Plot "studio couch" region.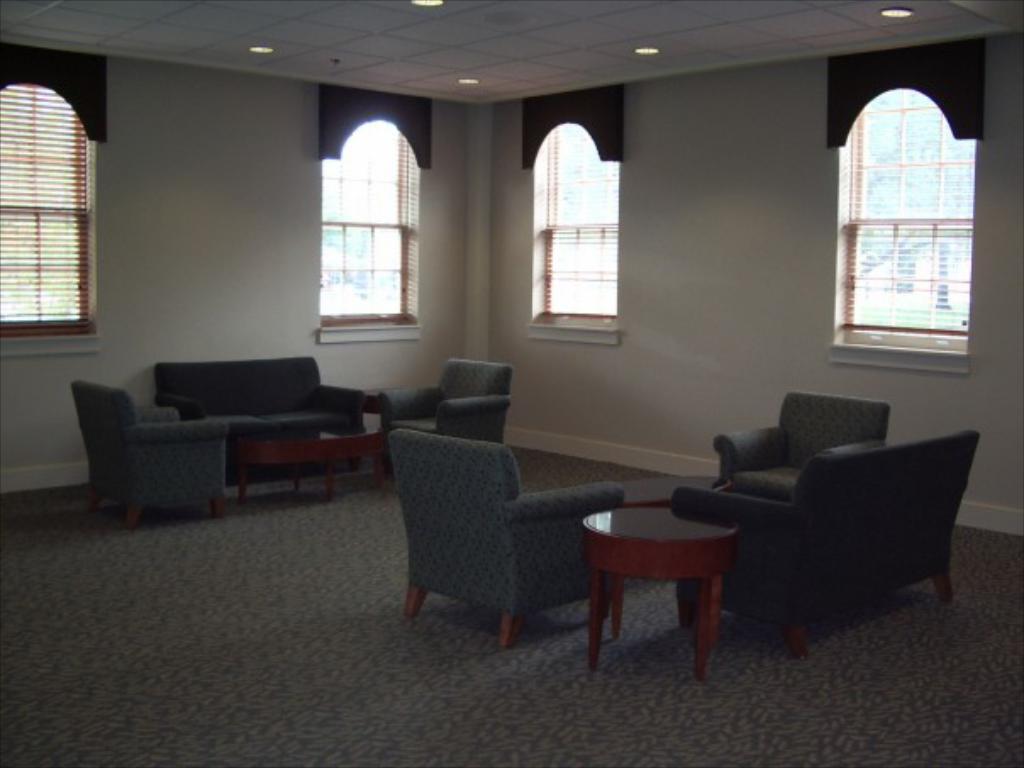
Plotted at 676:426:975:656.
